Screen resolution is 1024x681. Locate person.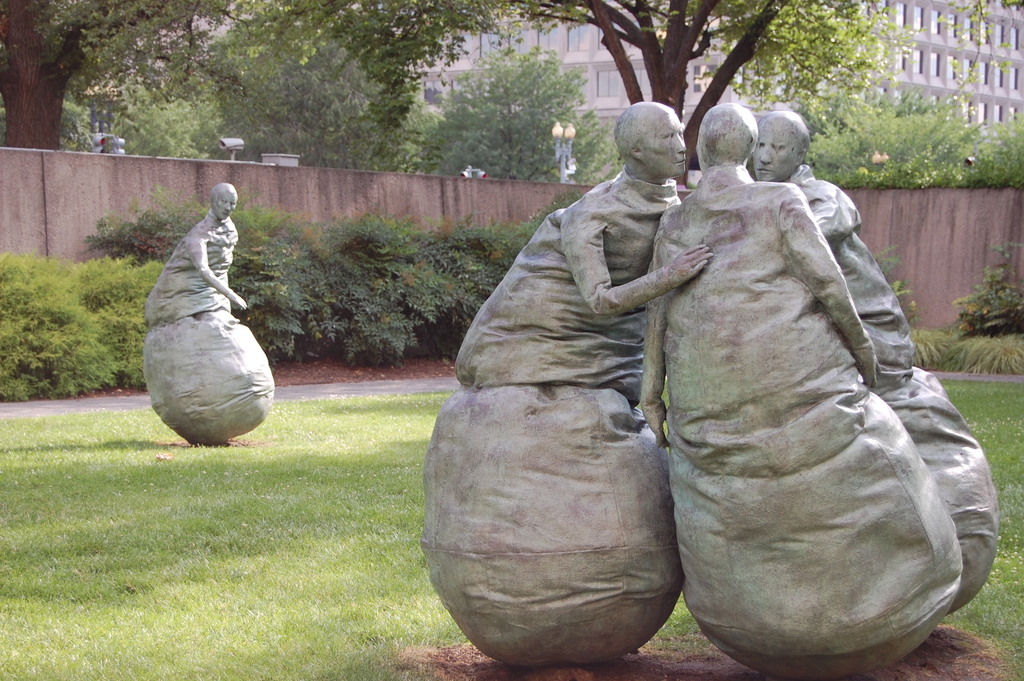
[641, 104, 881, 451].
